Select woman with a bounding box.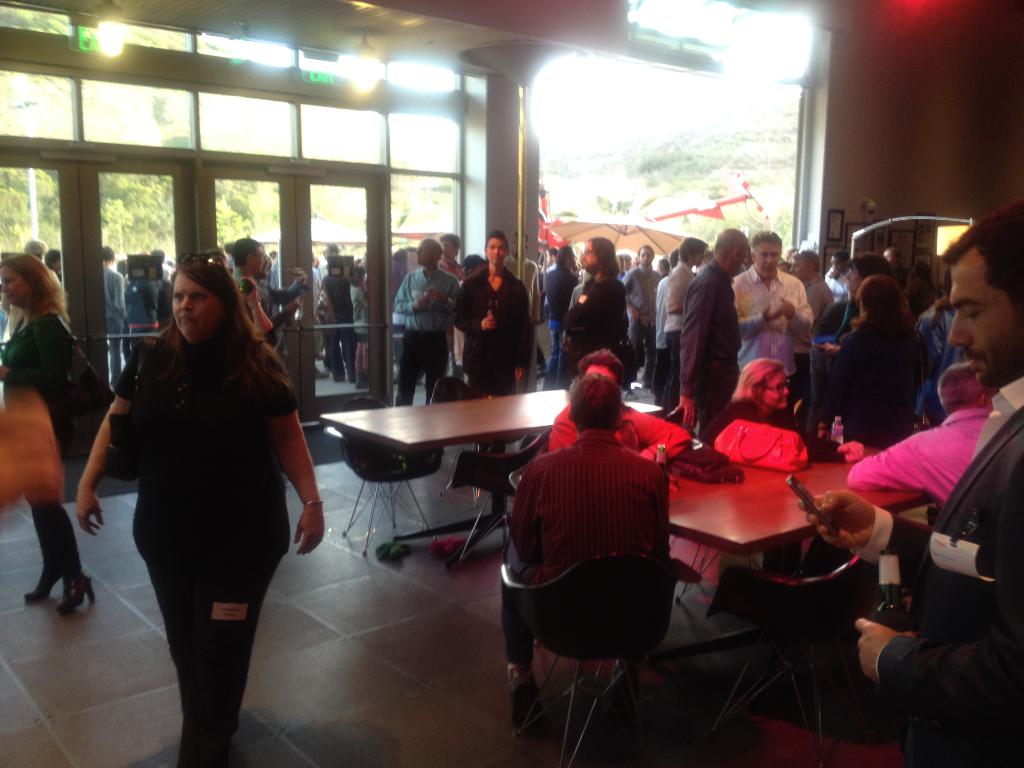
BBox(85, 232, 314, 744).
